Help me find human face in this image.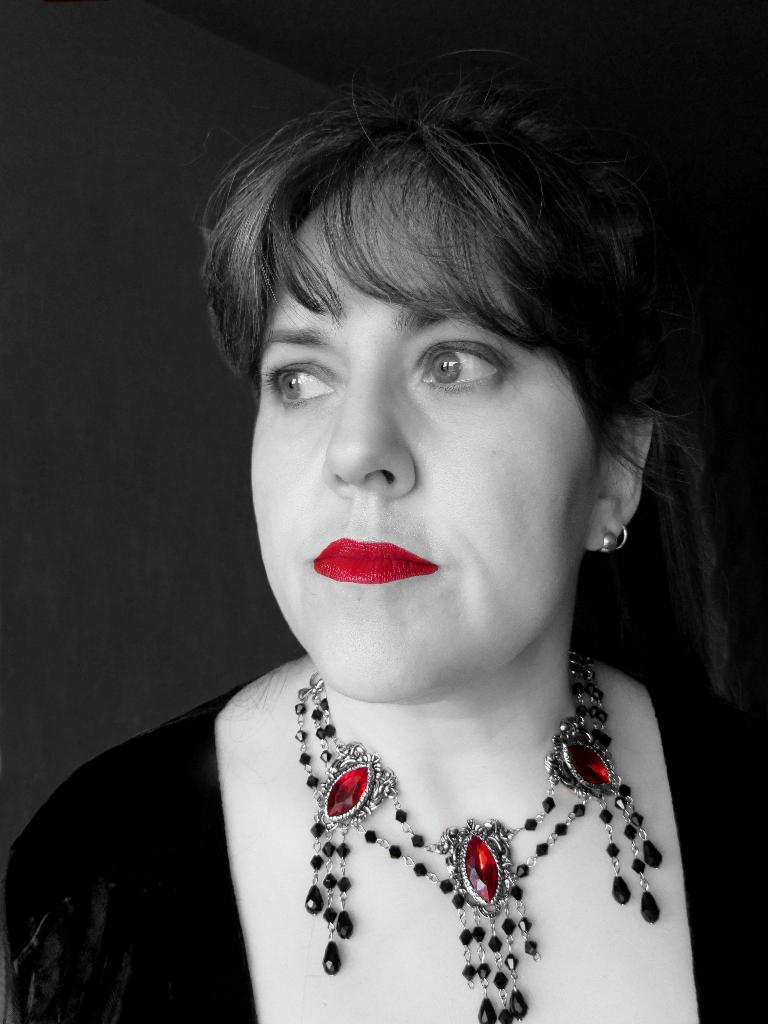
Found it: 243/173/604/705.
